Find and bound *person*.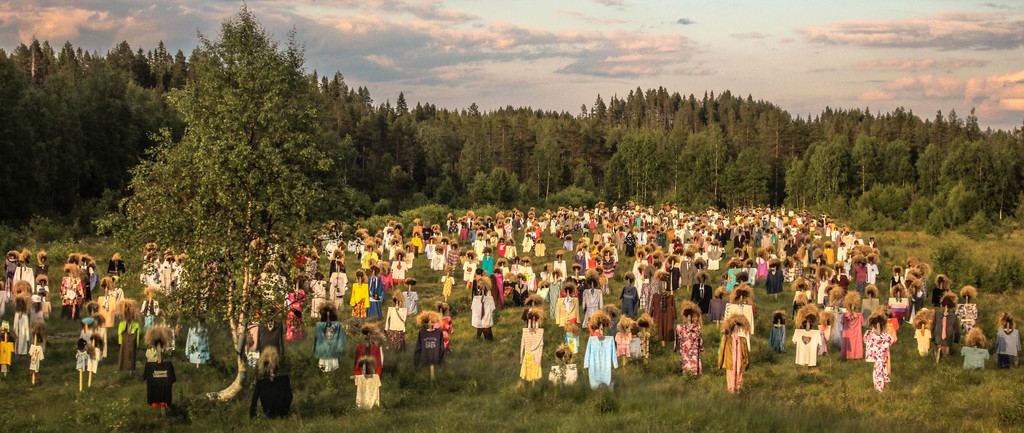
Bound: (left=993, top=313, right=1020, bottom=368).
